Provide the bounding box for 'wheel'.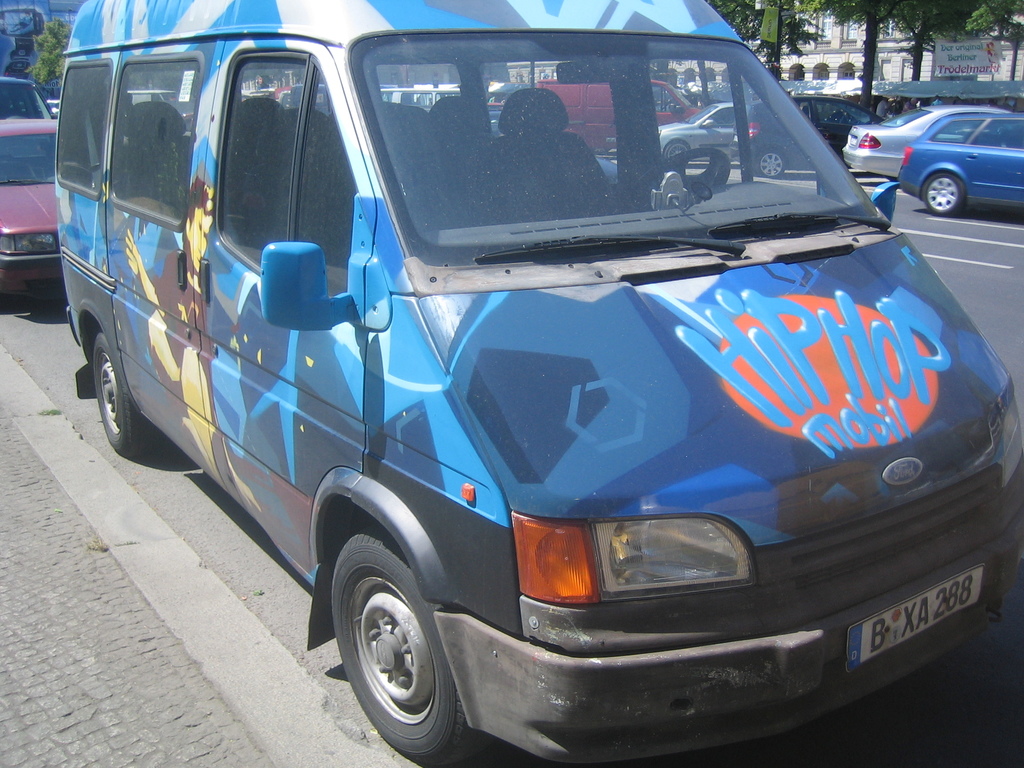
[left=332, top=536, right=458, bottom=750].
